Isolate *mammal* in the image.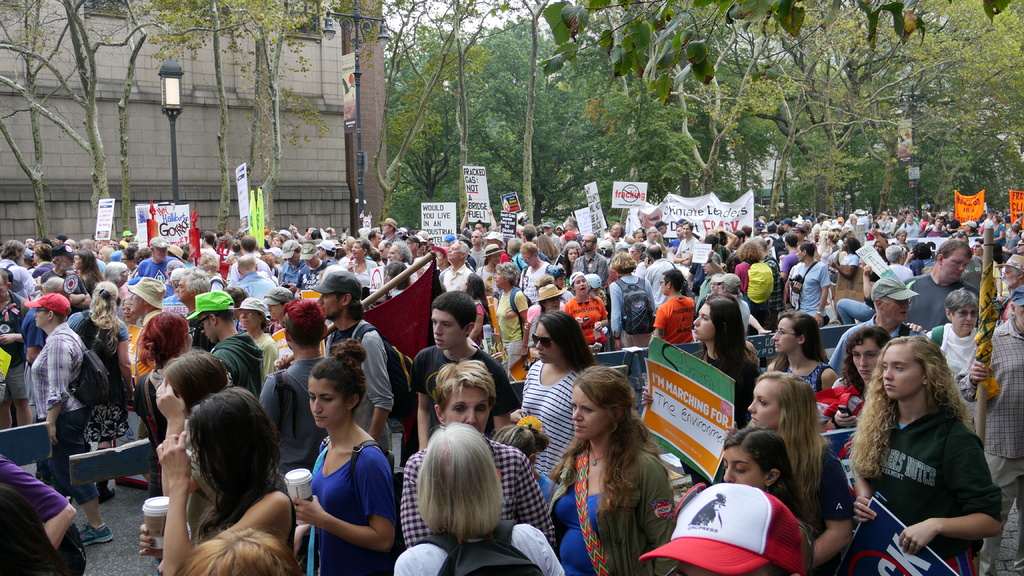
Isolated region: x1=840, y1=330, x2=1006, y2=575.
